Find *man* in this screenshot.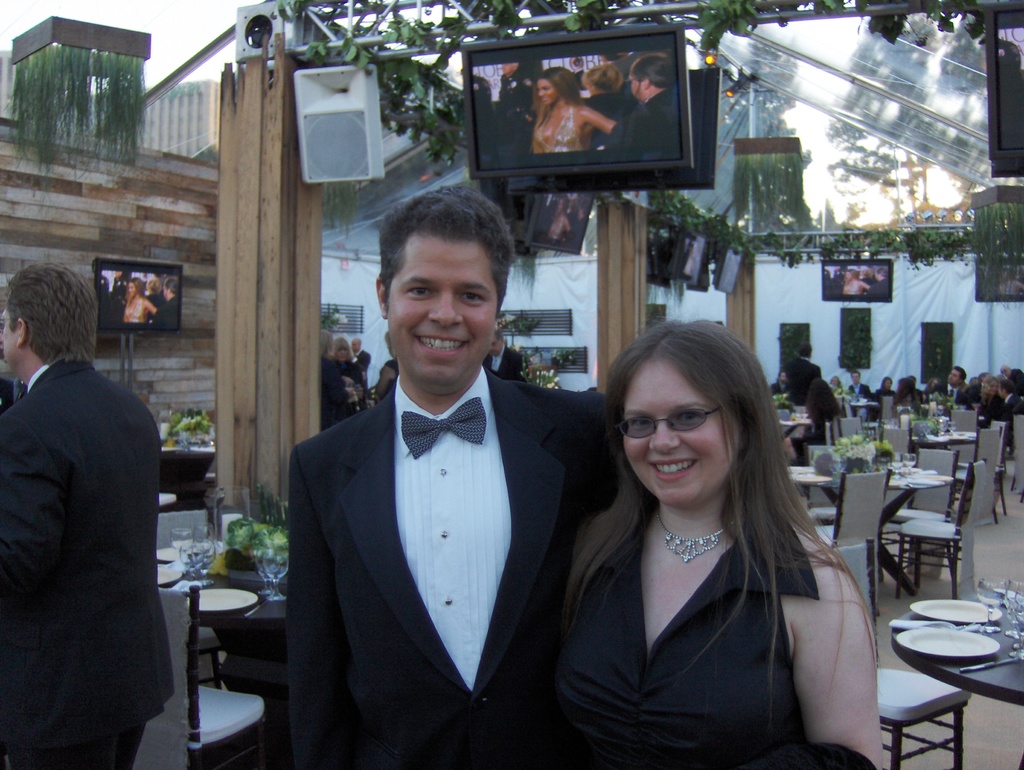
The bounding box for *man* is <region>979, 370, 1012, 419</region>.
